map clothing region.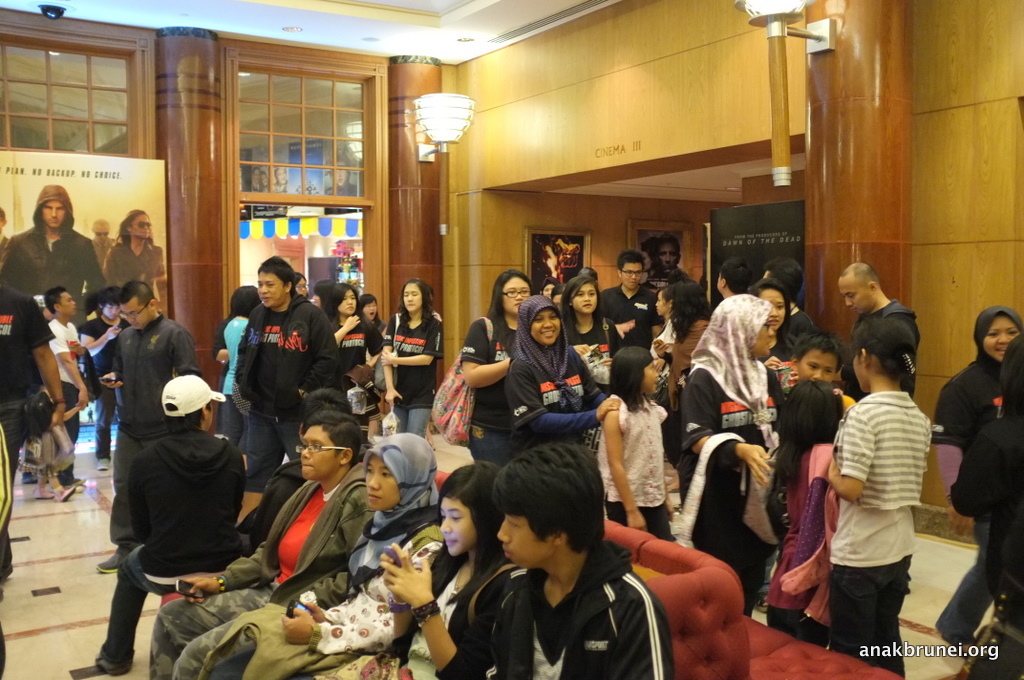
Mapped to <bbox>102, 232, 167, 284</bbox>.
